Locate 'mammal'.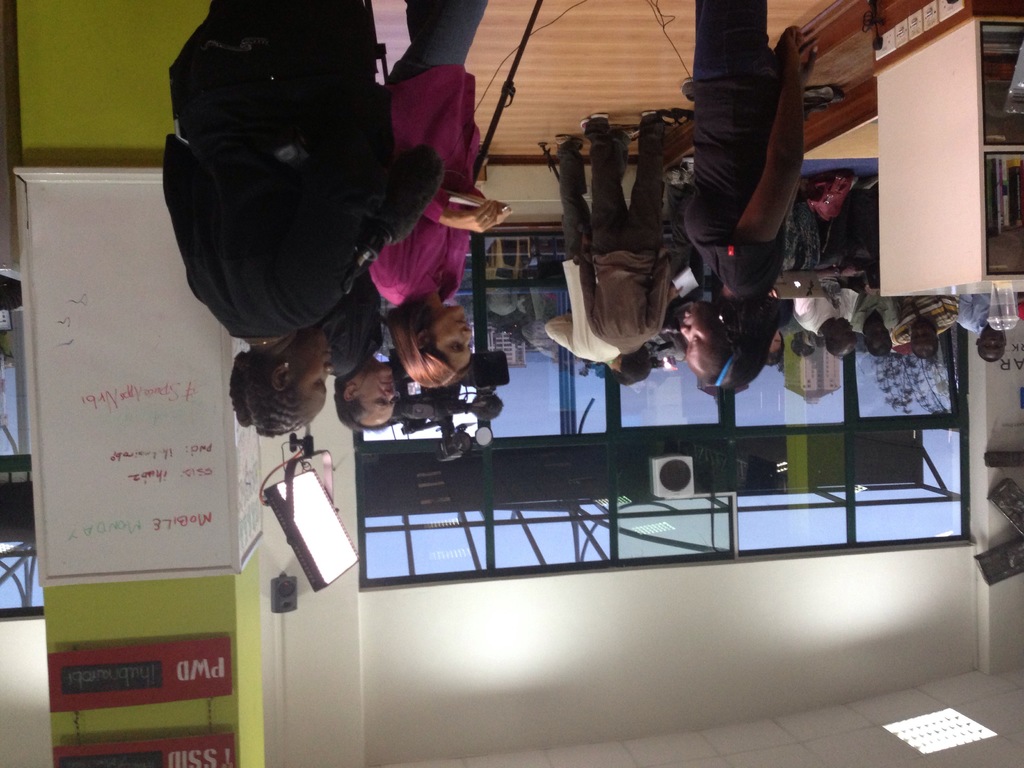
Bounding box: pyautogui.locateOnScreen(575, 106, 675, 380).
